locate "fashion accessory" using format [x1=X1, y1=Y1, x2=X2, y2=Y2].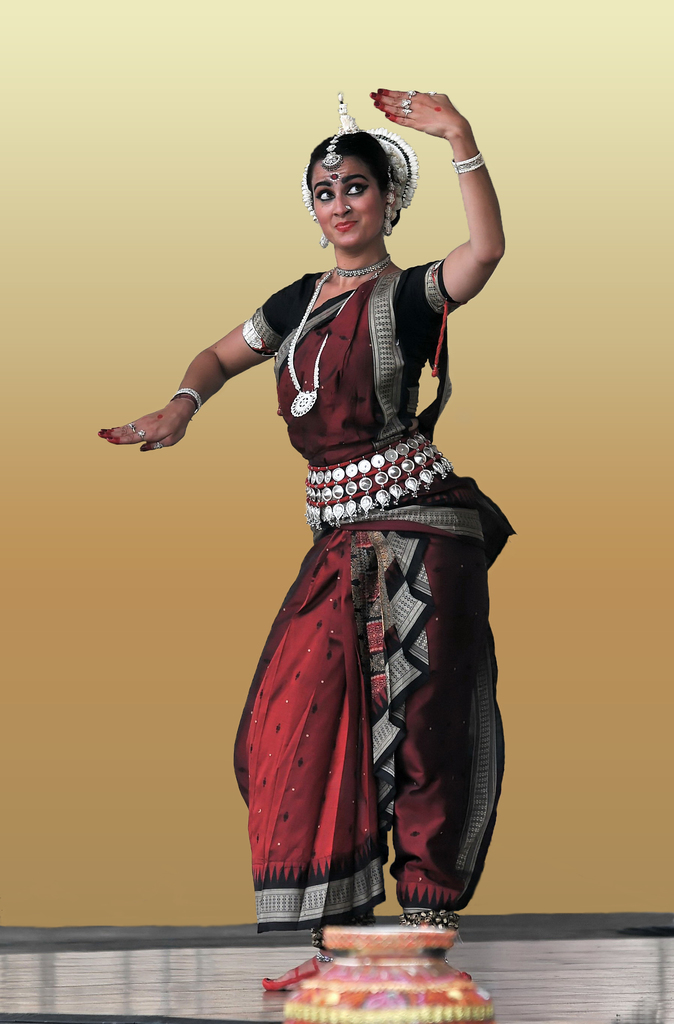
[x1=402, y1=109, x2=412, y2=116].
